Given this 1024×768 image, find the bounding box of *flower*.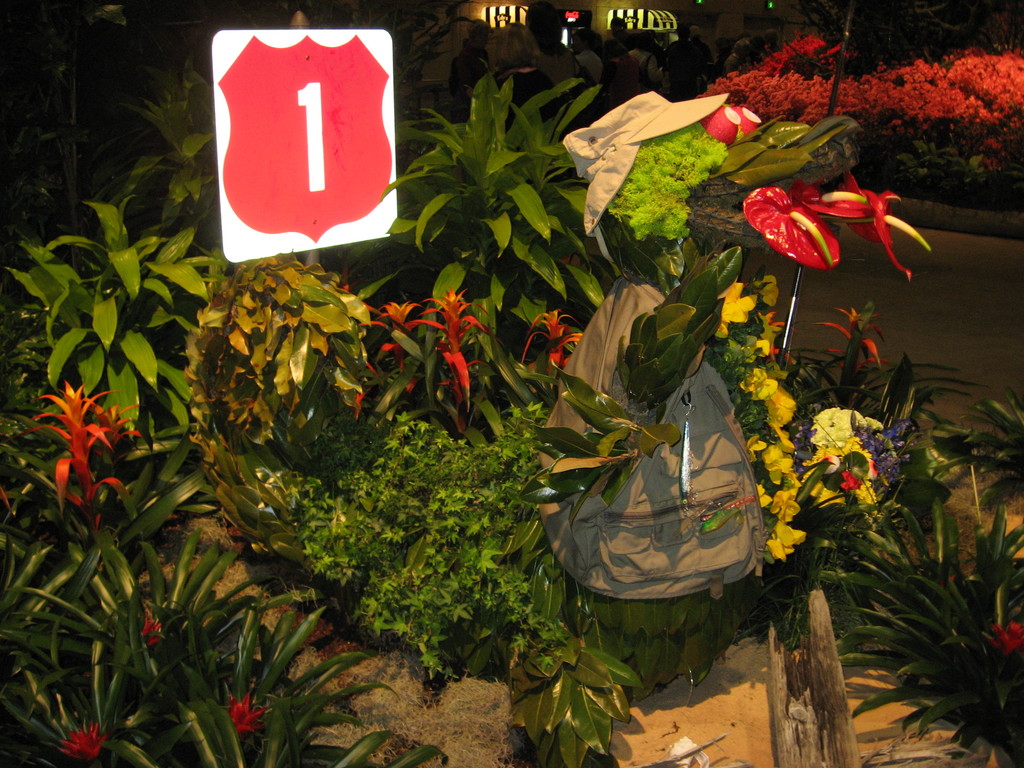
<box>801,403,885,502</box>.
